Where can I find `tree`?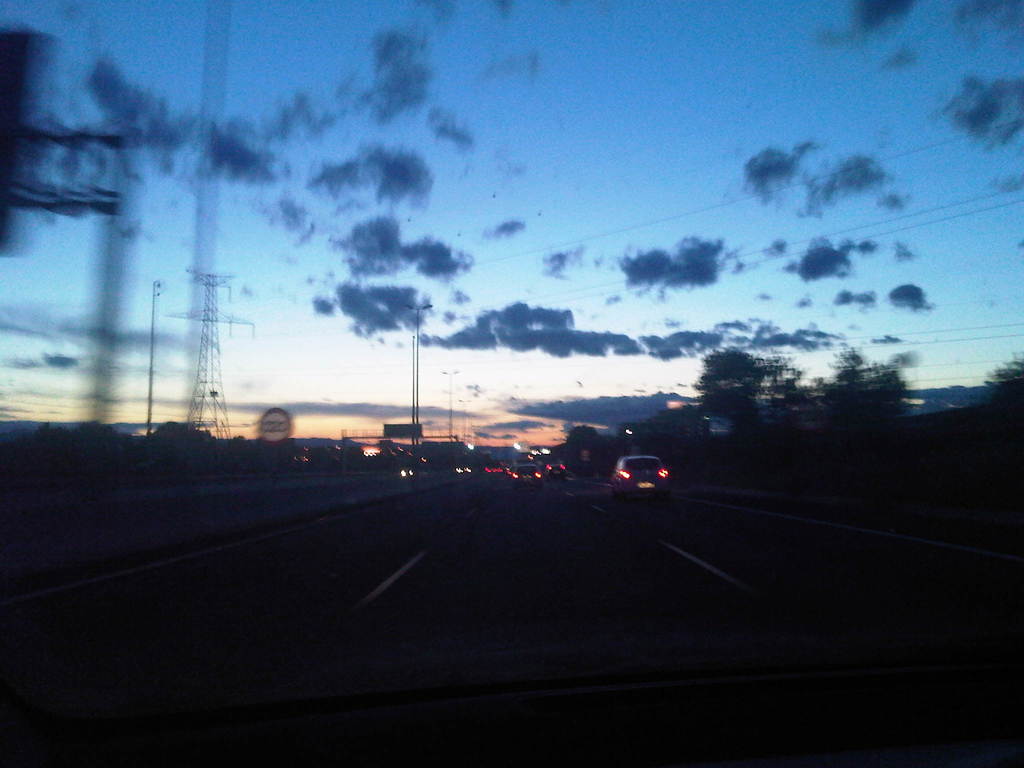
You can find it at bbox=(694, 346, 794, 456).
